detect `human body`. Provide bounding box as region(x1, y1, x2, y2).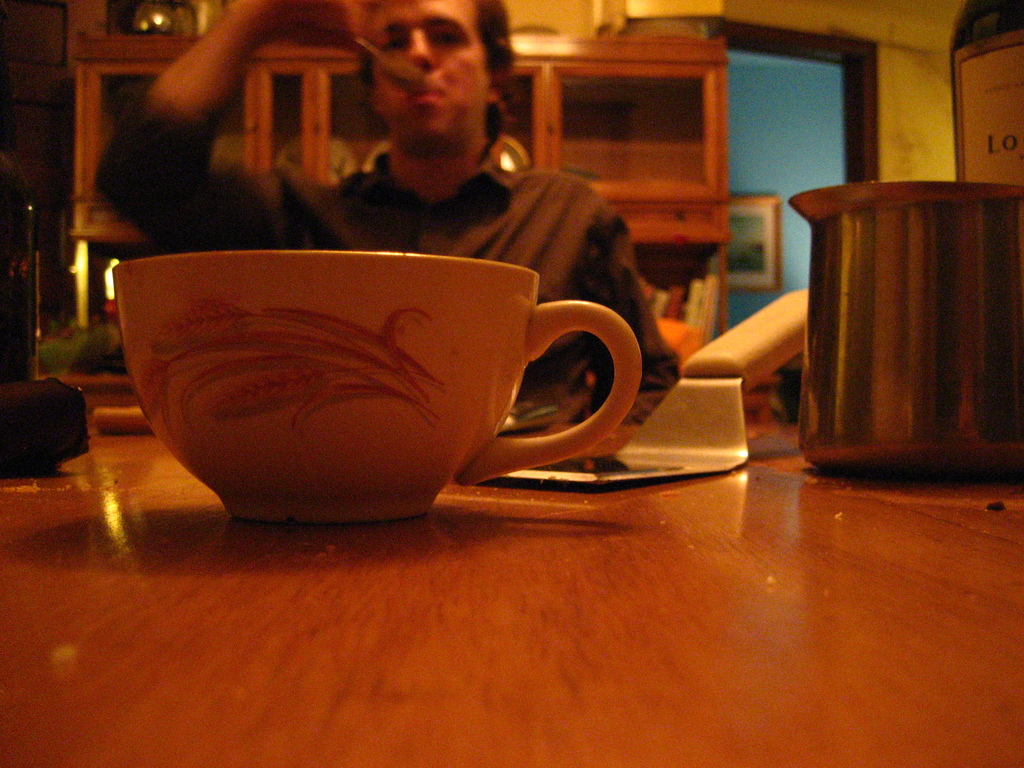
region(93, 1, 680, 467).
